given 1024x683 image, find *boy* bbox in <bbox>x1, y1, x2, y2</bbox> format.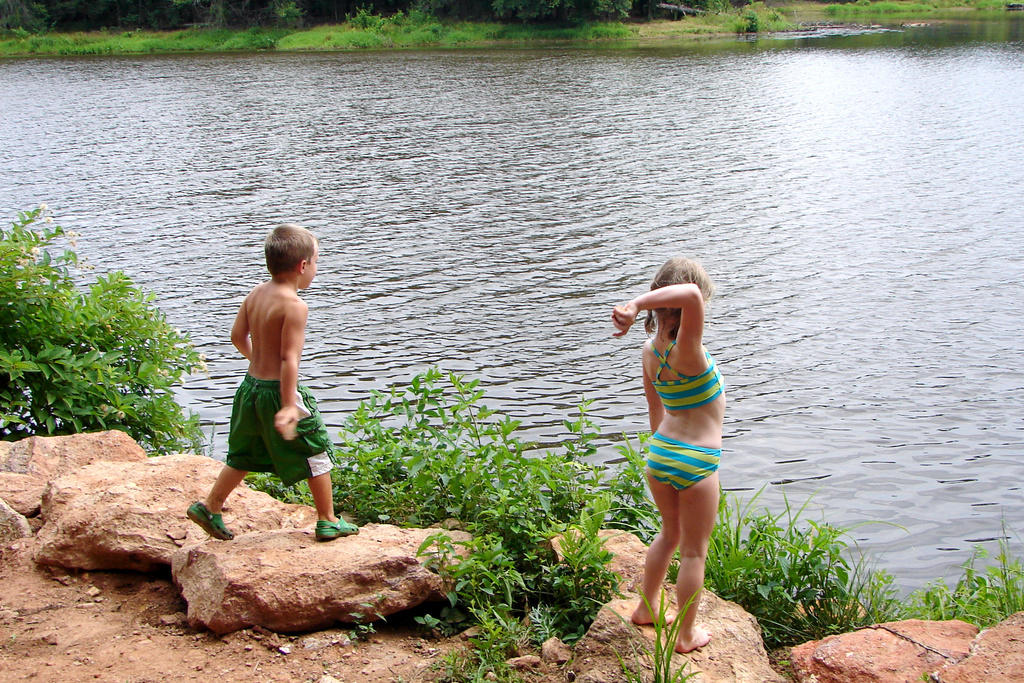
<bbox>197, 220, 337, 542</bbox>.
